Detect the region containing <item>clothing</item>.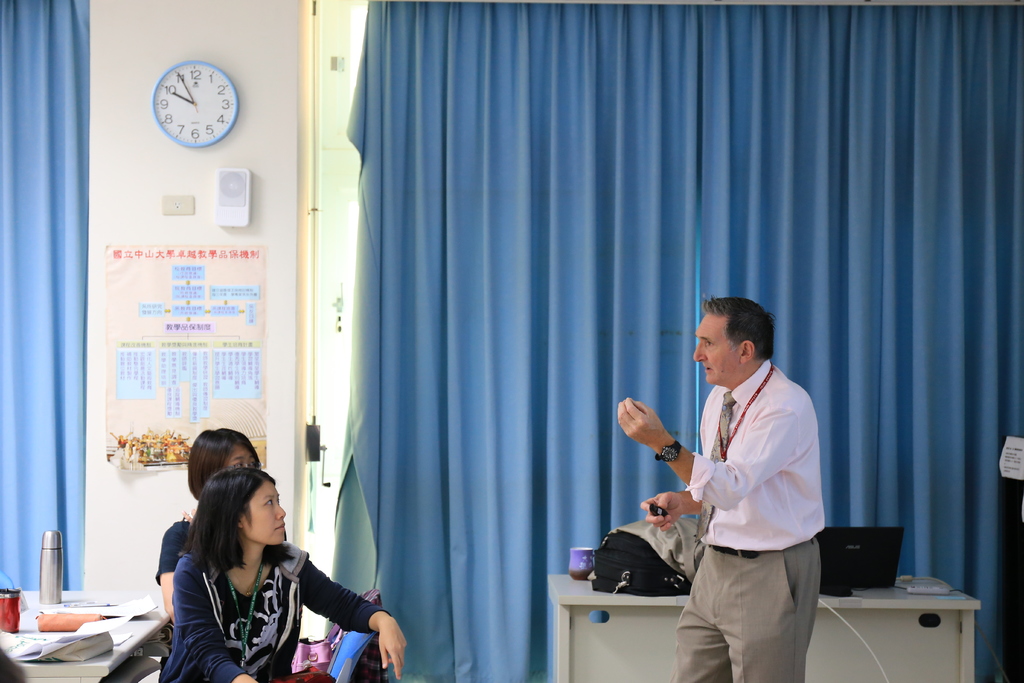
[x1=655, y1=338, x2=829, y2=657].
